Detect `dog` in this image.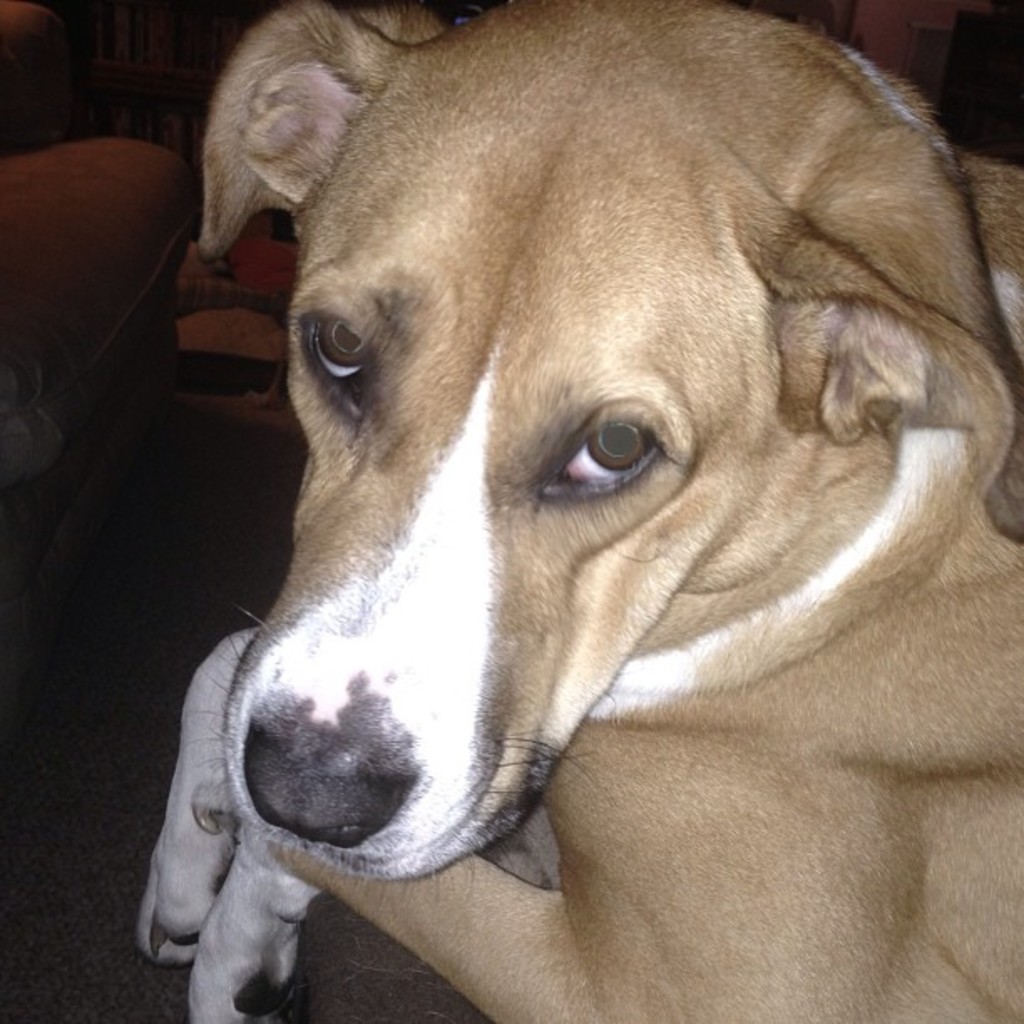
Detection: 127:0:1022:1022.
